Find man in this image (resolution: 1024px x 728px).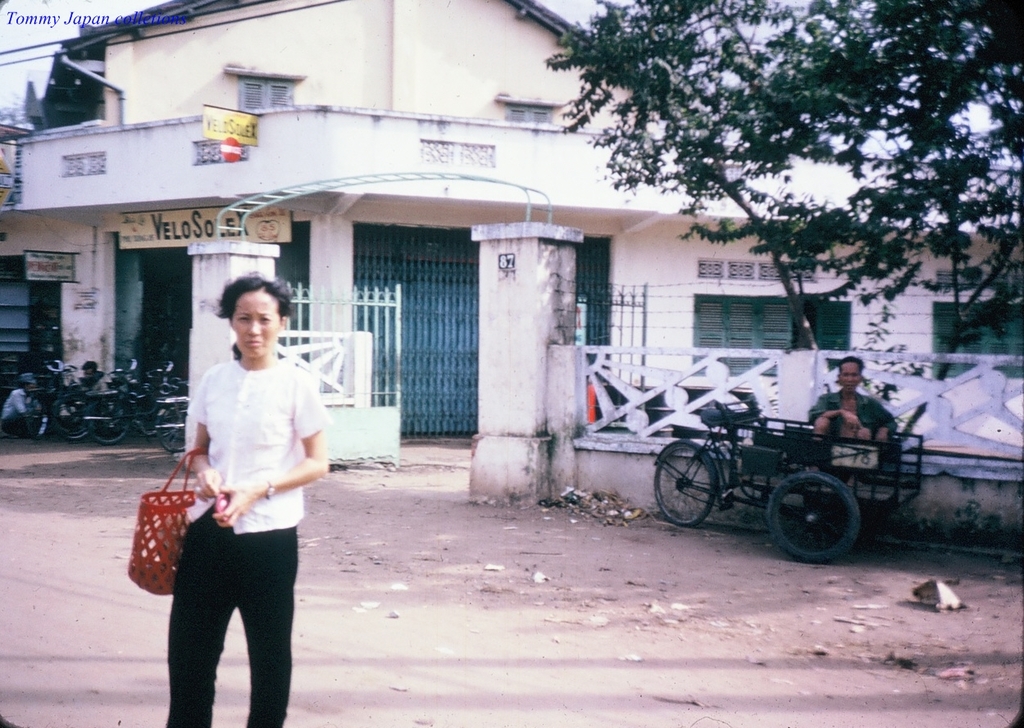
148,257,339,727.
